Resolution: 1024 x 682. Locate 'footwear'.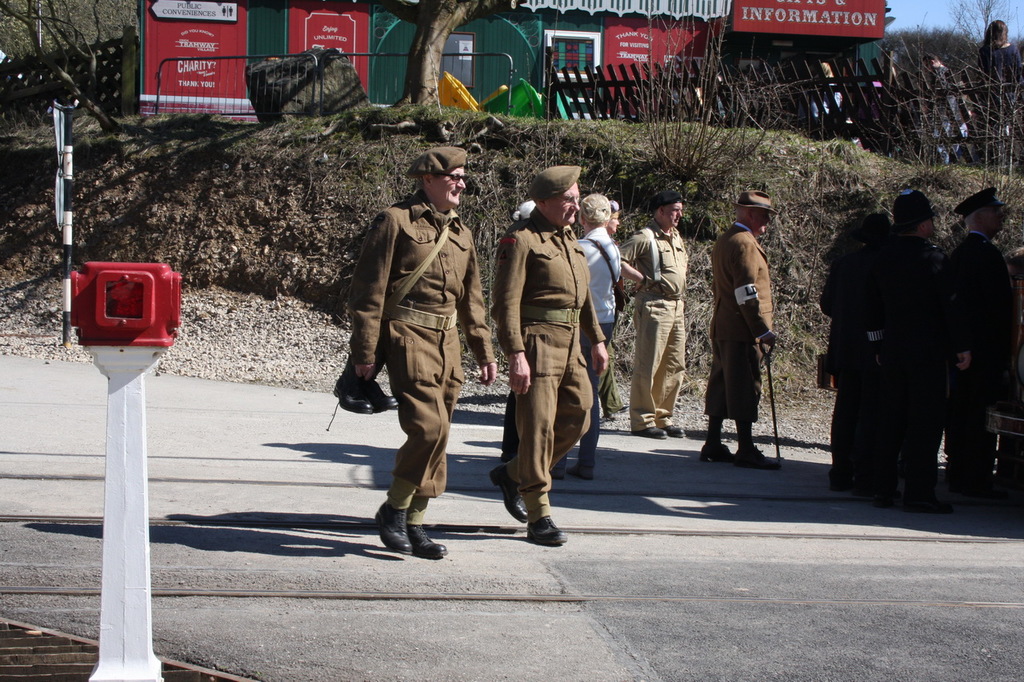
(641,425,667,440).
